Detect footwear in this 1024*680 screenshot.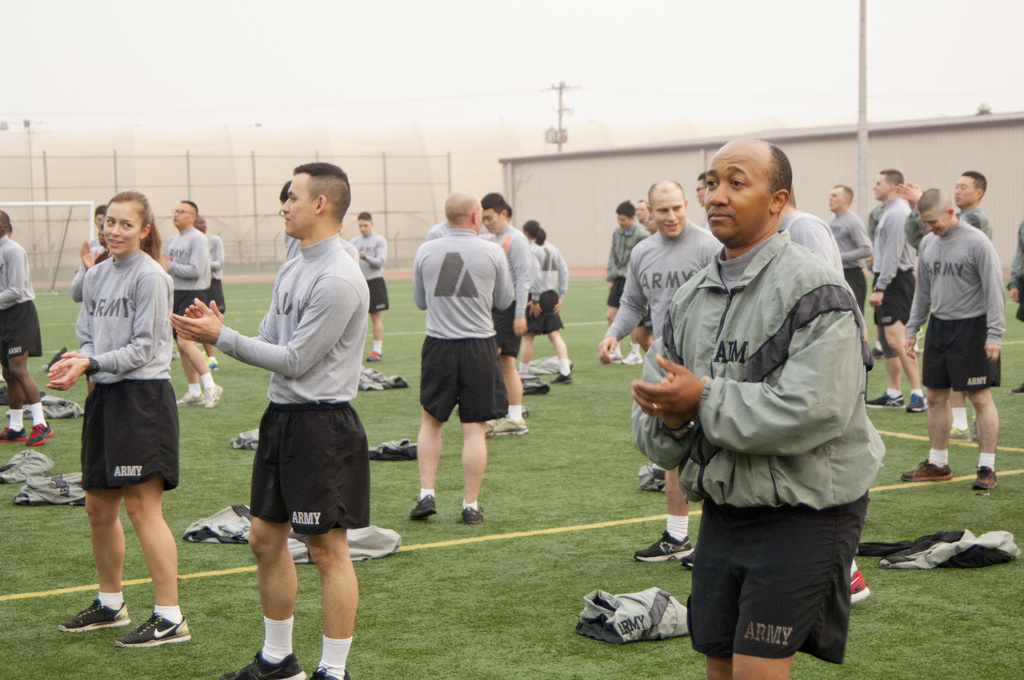
Detection: pyautogui.locateOnScreen(635, 528, 697, 568).
